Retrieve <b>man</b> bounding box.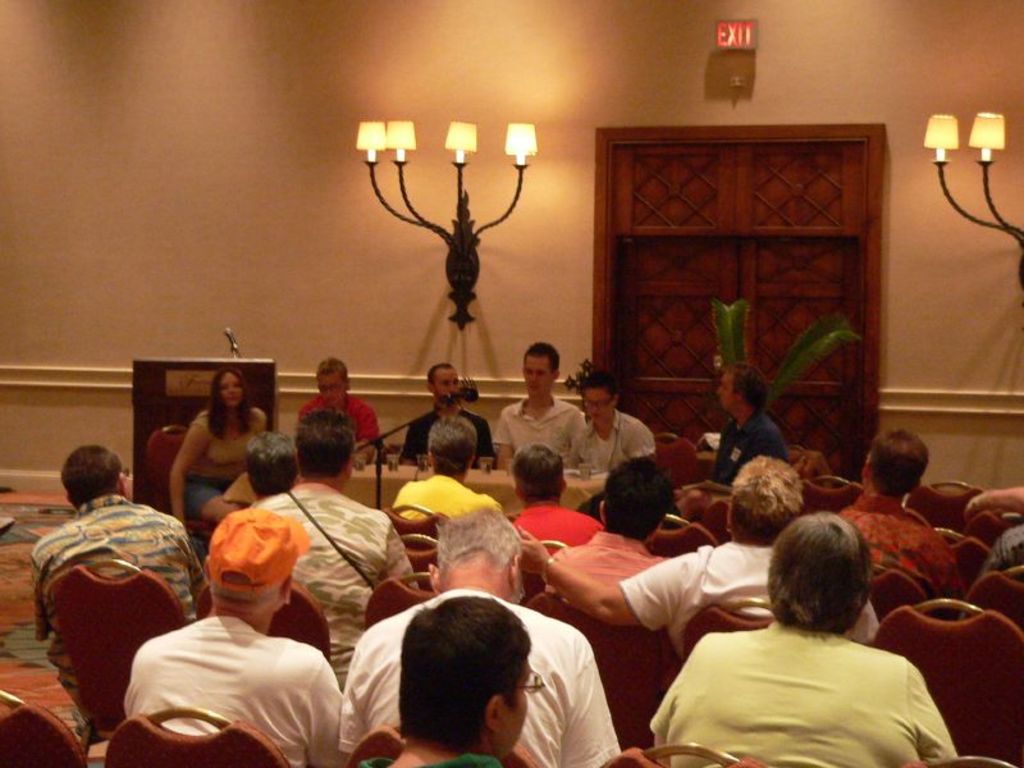
Bounding box: bbox=[14, 461, 198, 746].
